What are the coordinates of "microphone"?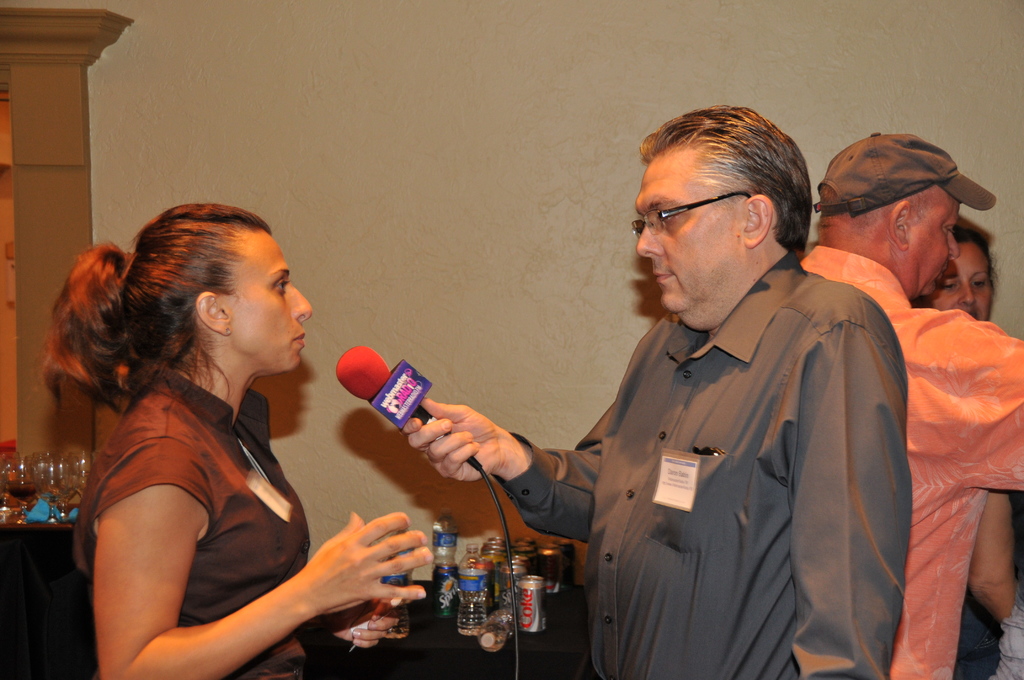
333/343/483/471.
